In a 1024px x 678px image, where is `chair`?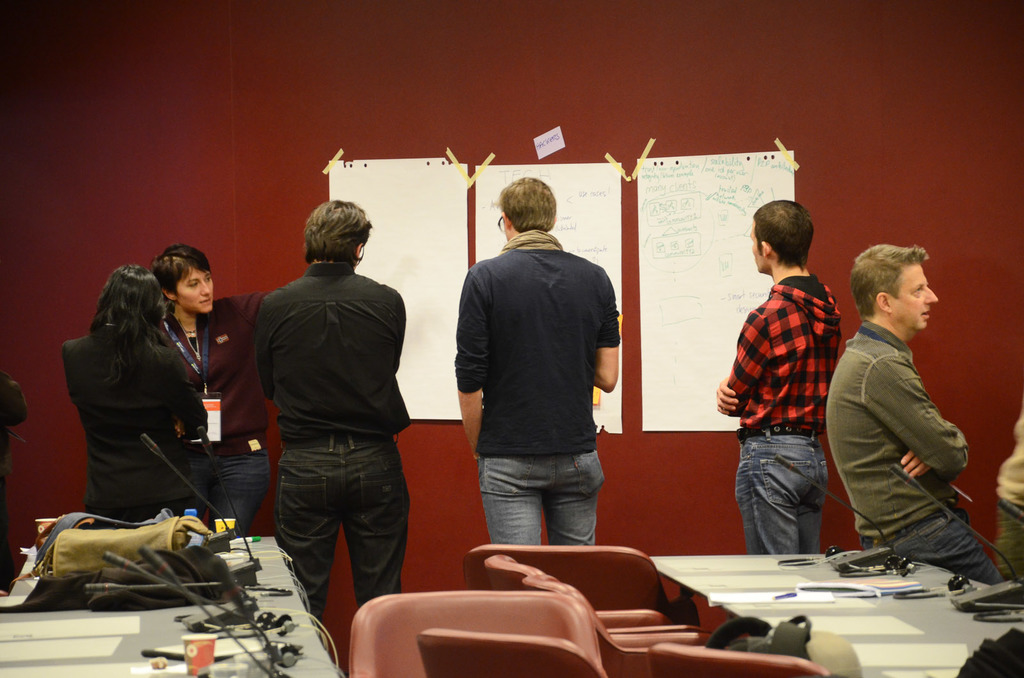
482,551,667,609.
